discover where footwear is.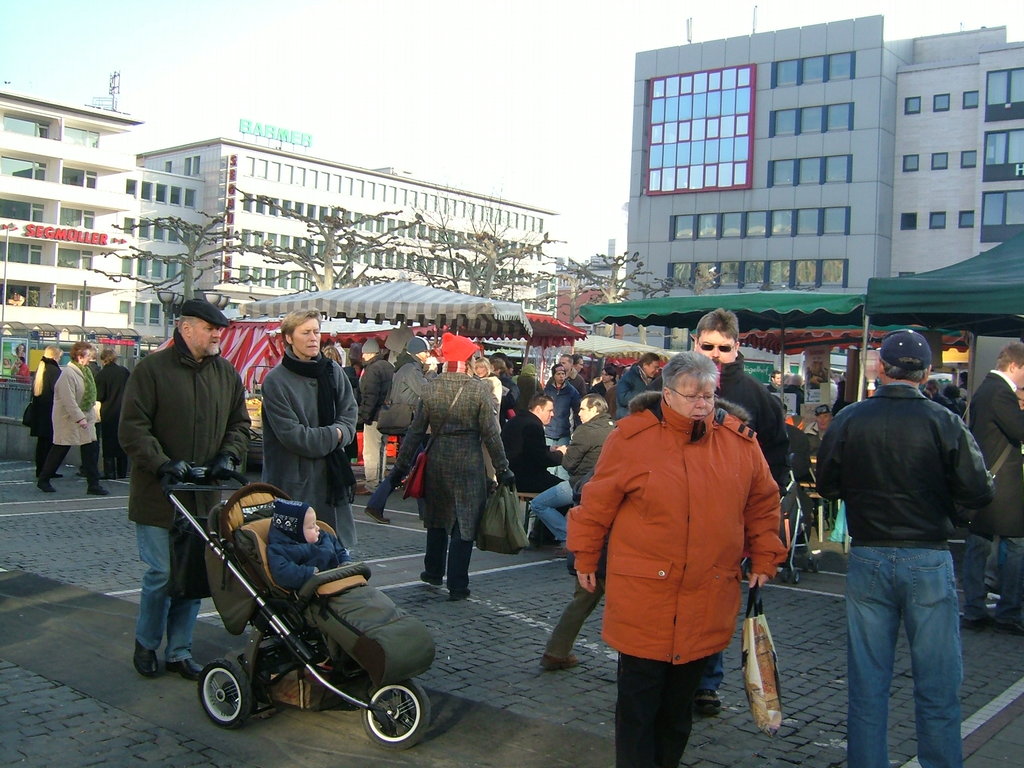
Discovered at (106,468,117,481).
